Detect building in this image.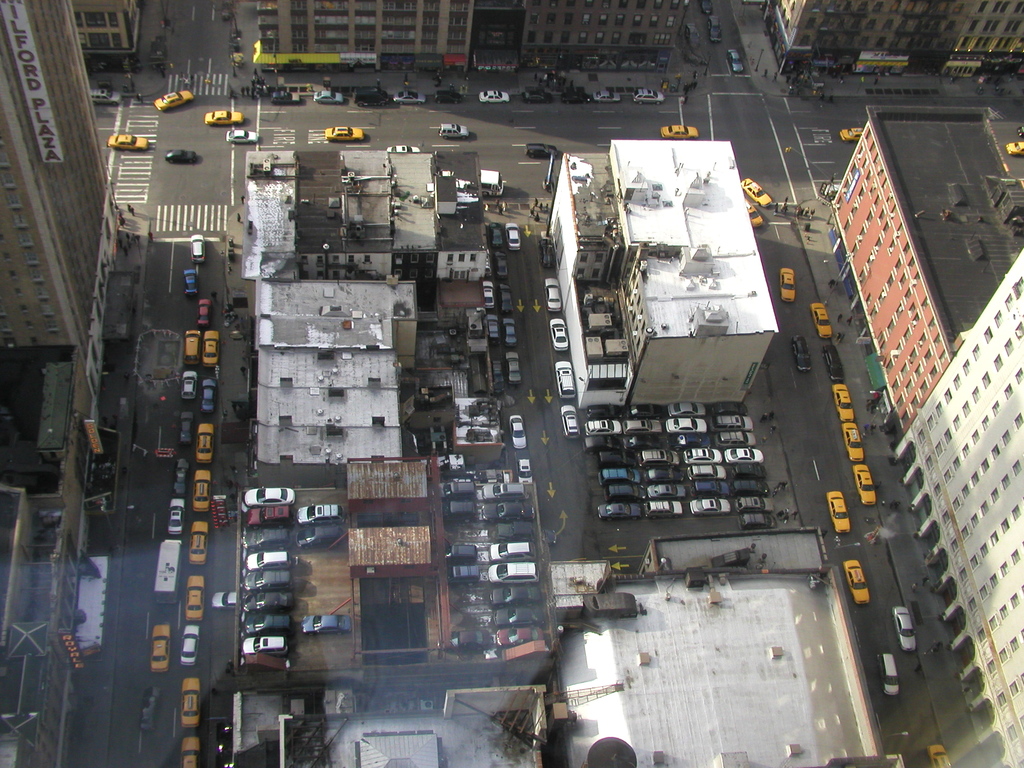
Detection: {"left": 0, "top": 0, "right": 111, "bottom": 355}.
